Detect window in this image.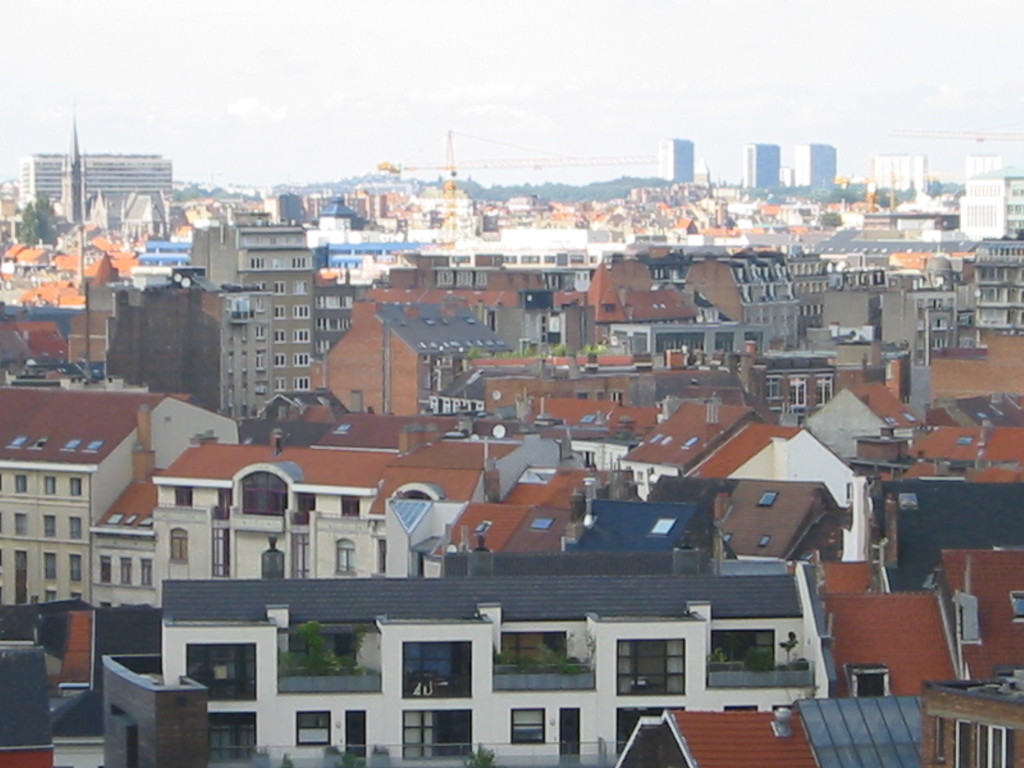
Detection: crop(208, 714, 255, 762).
